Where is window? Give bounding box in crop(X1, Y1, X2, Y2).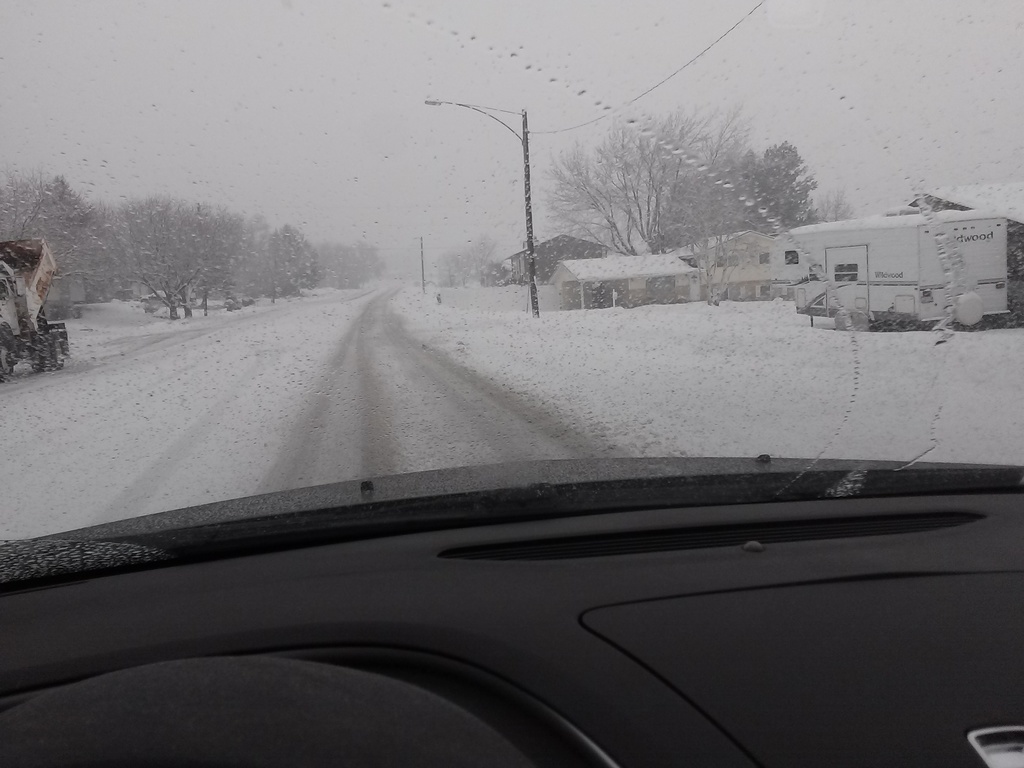
crop(711, 253, 740, 268).
